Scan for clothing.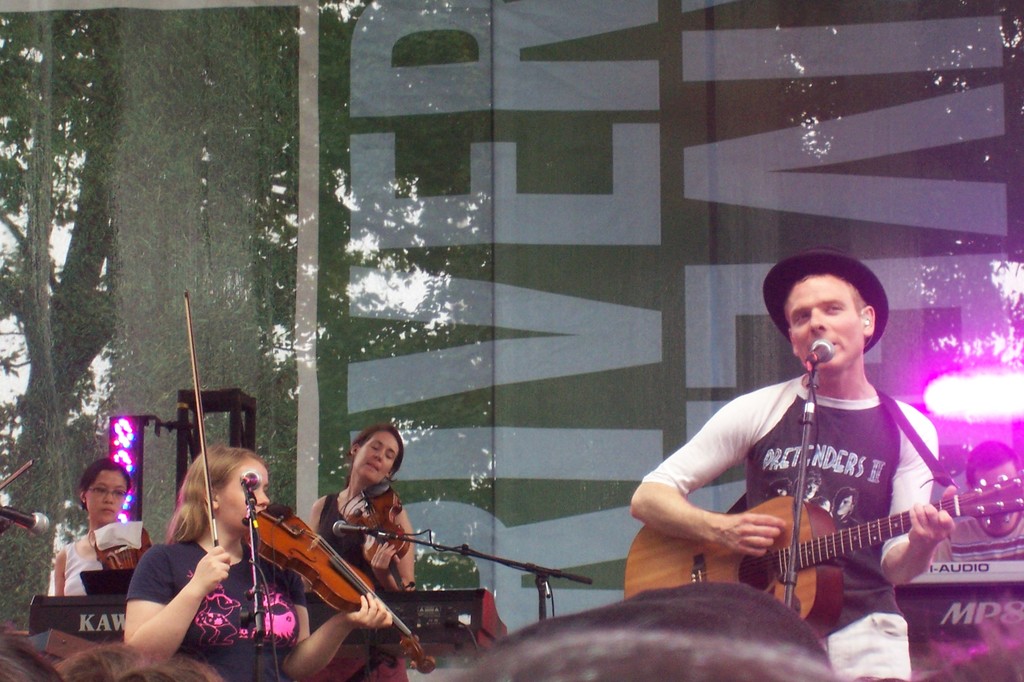
Scan result: bbox=[642, 377, 935, 681].
